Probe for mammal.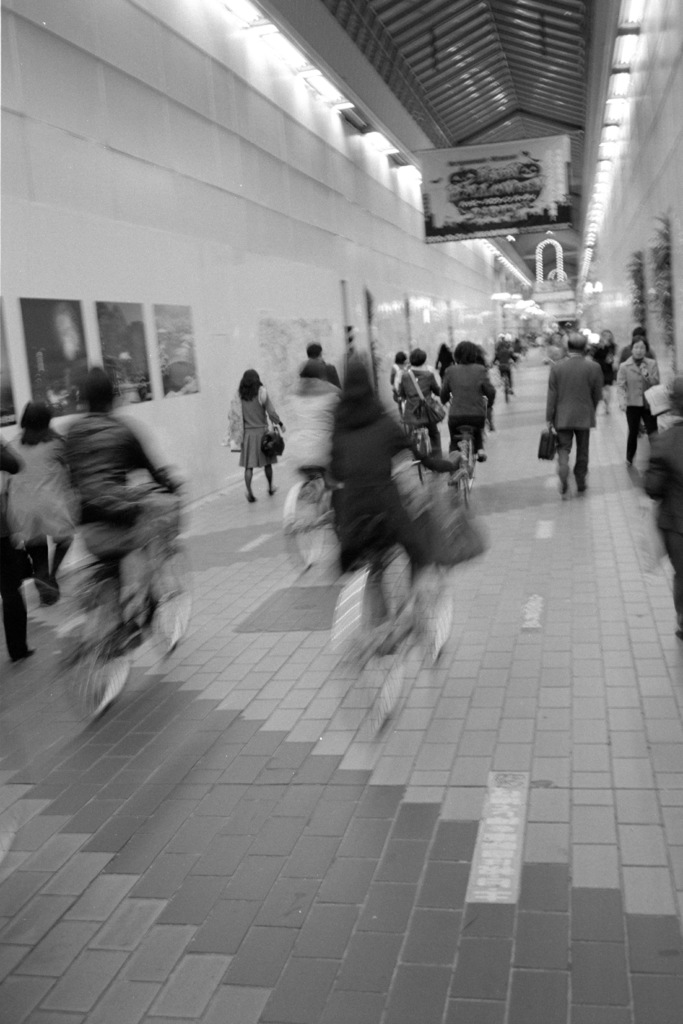
Probe result: 549, 313, 629, 482.
